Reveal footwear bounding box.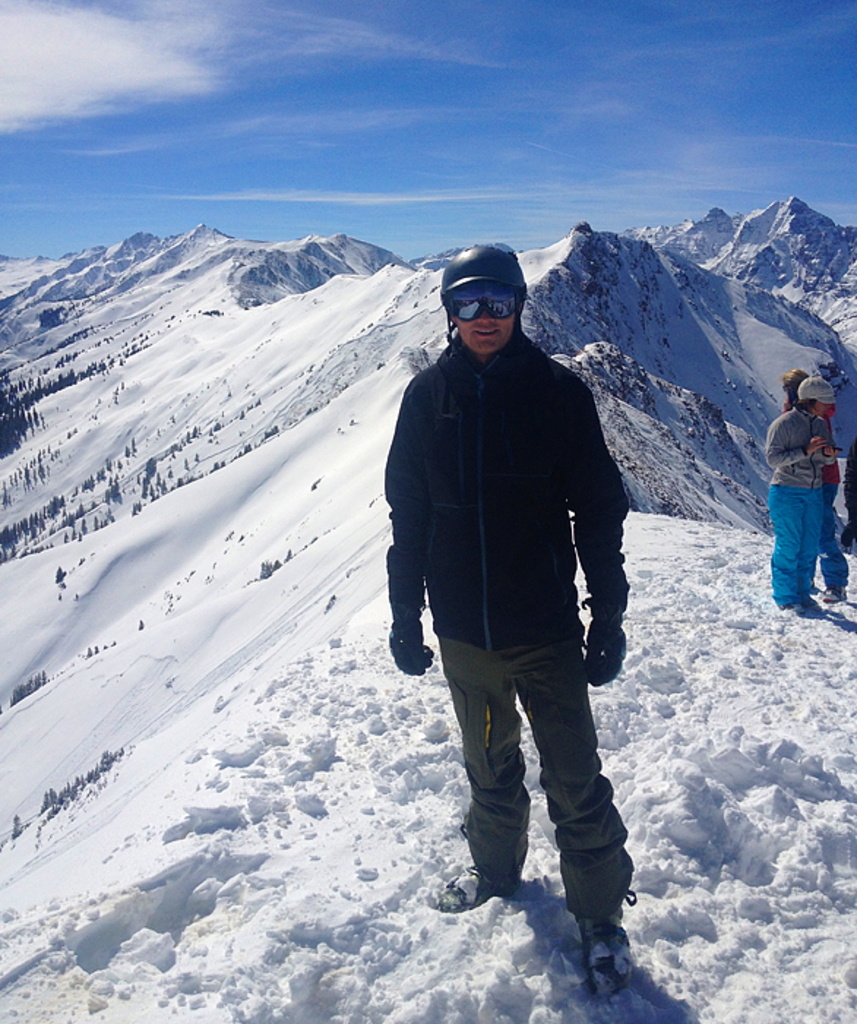
Revealed: left=778, top=594, right=818, bottom=609.
